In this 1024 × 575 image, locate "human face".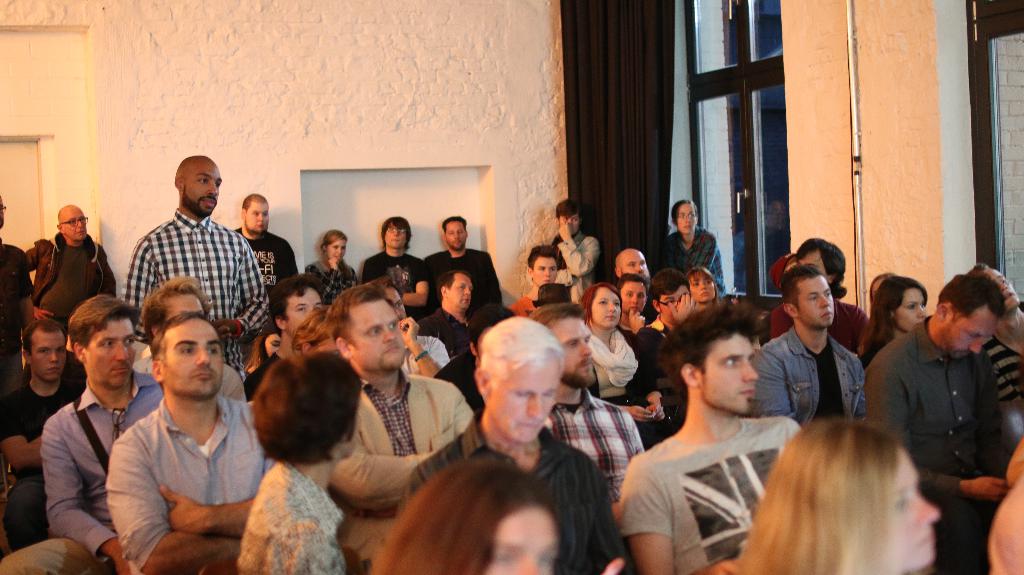
Bounding box: (x1=660, y1=287, x2=689, y2=316).
